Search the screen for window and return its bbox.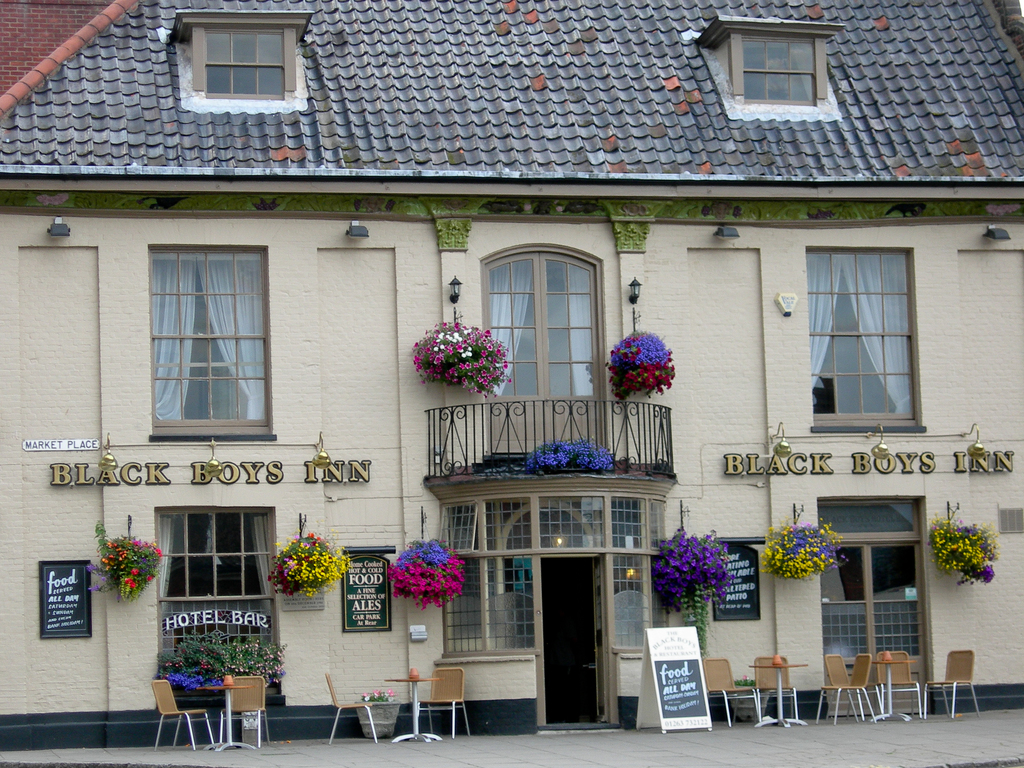
Found: l=154, t=505, r=280, b=703.
